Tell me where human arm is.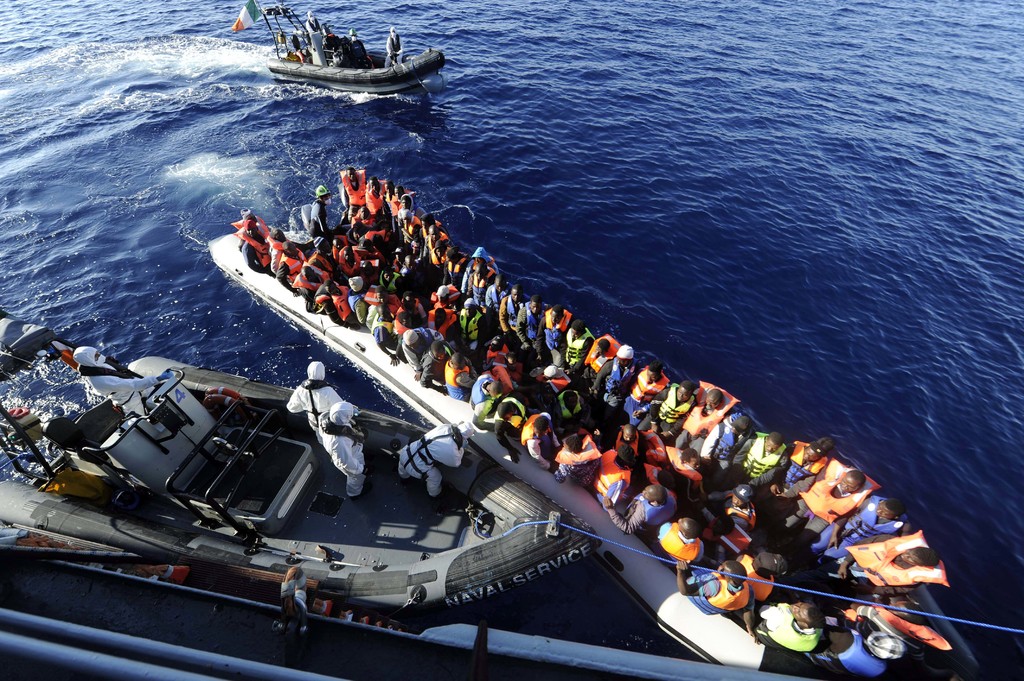
human arm is at left=673, top=561, right=717, bottom=599.
